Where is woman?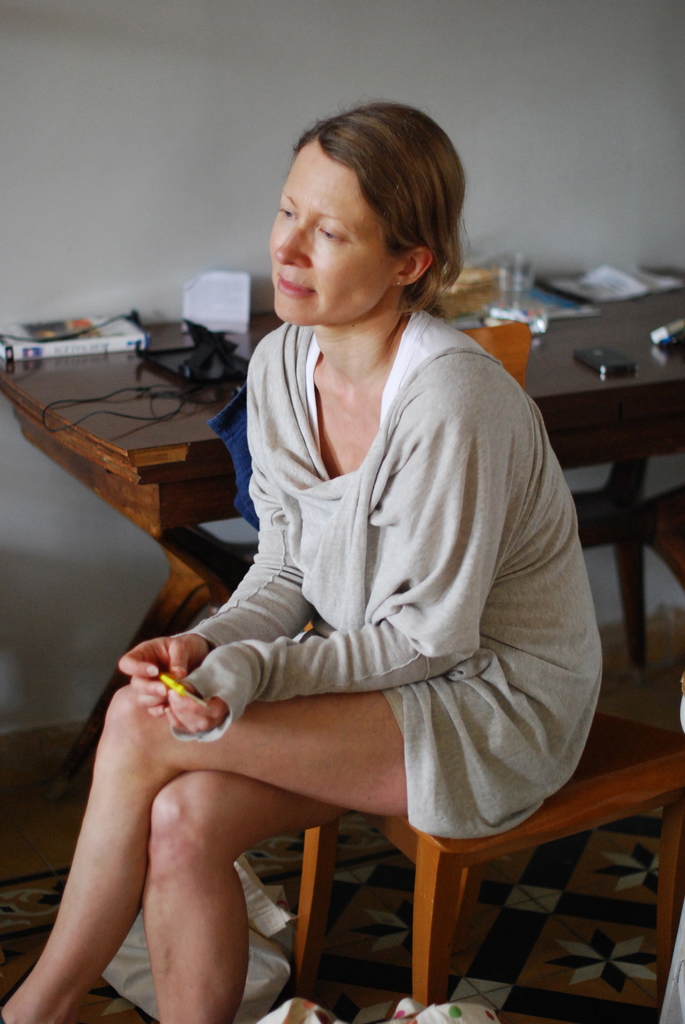
0 102 614 1023.
